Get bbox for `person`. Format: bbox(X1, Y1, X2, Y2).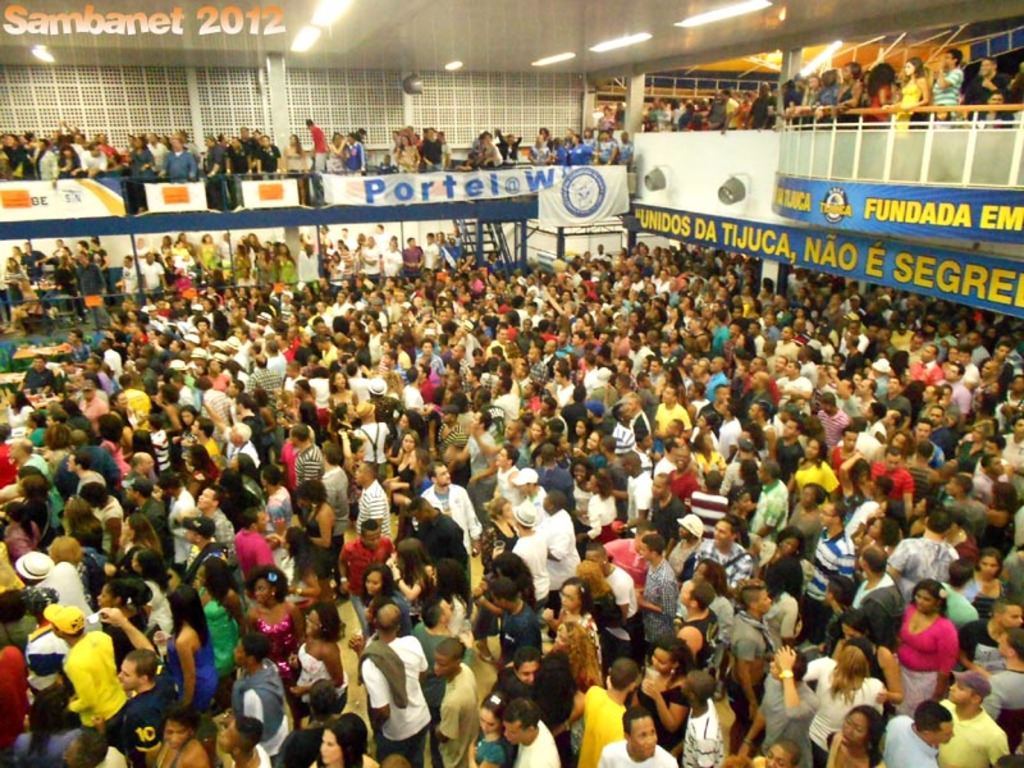
bbox(541, 493, 585, 573).
